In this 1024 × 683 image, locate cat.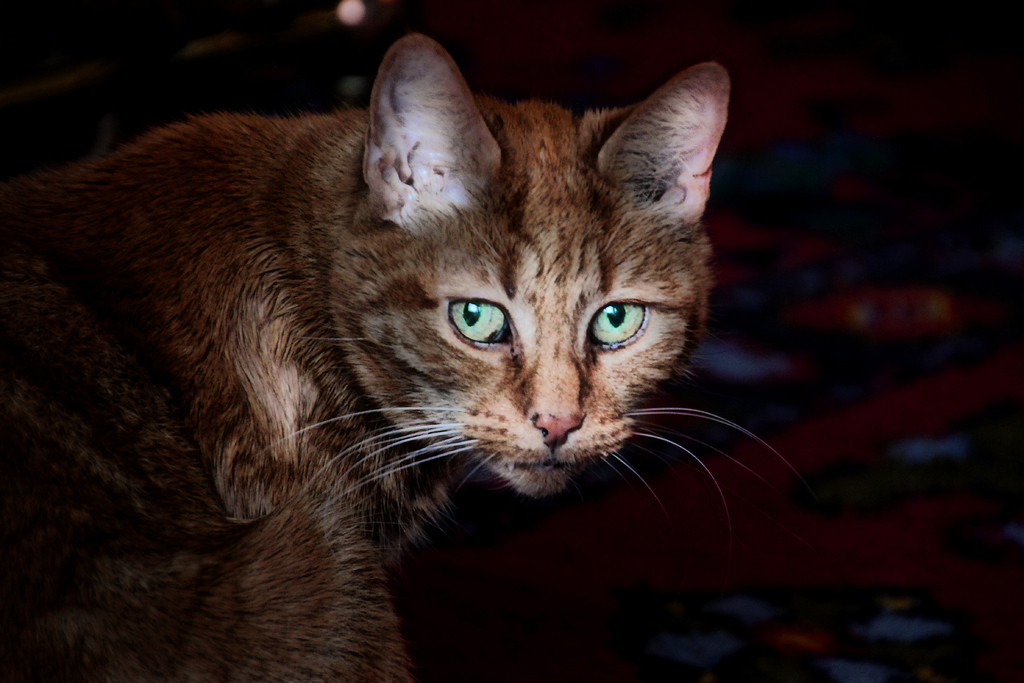
Bounding box: bbox(0, 25, 794, 682).
